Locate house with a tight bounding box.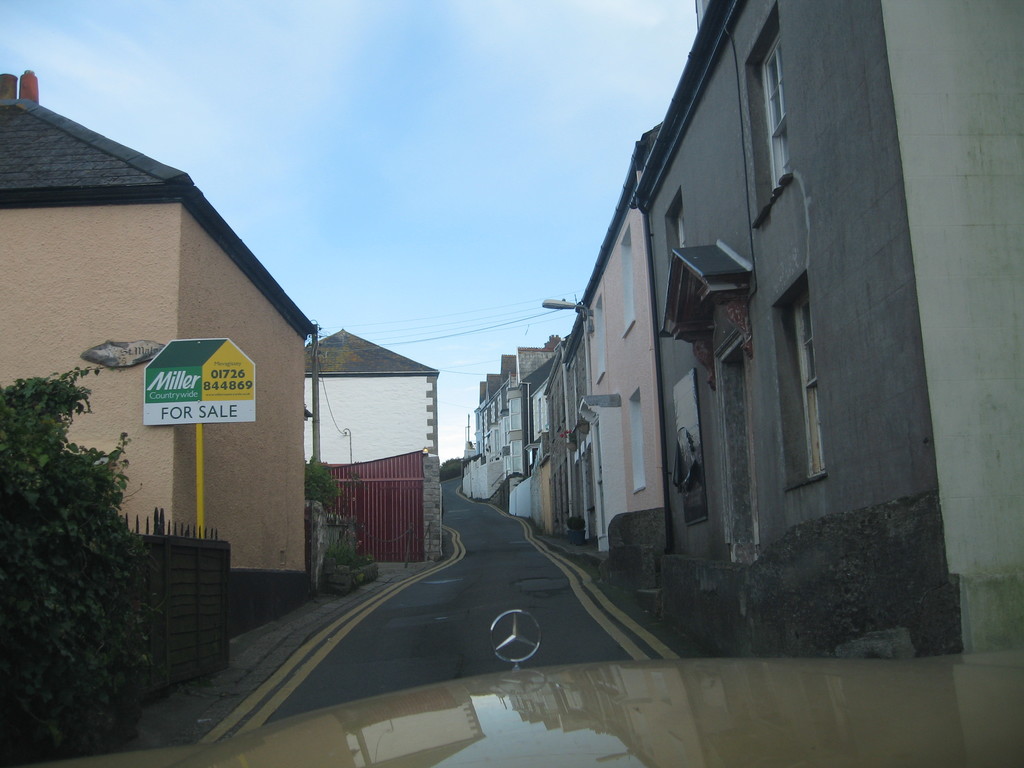
select_region(539, 327, 600, 561).
